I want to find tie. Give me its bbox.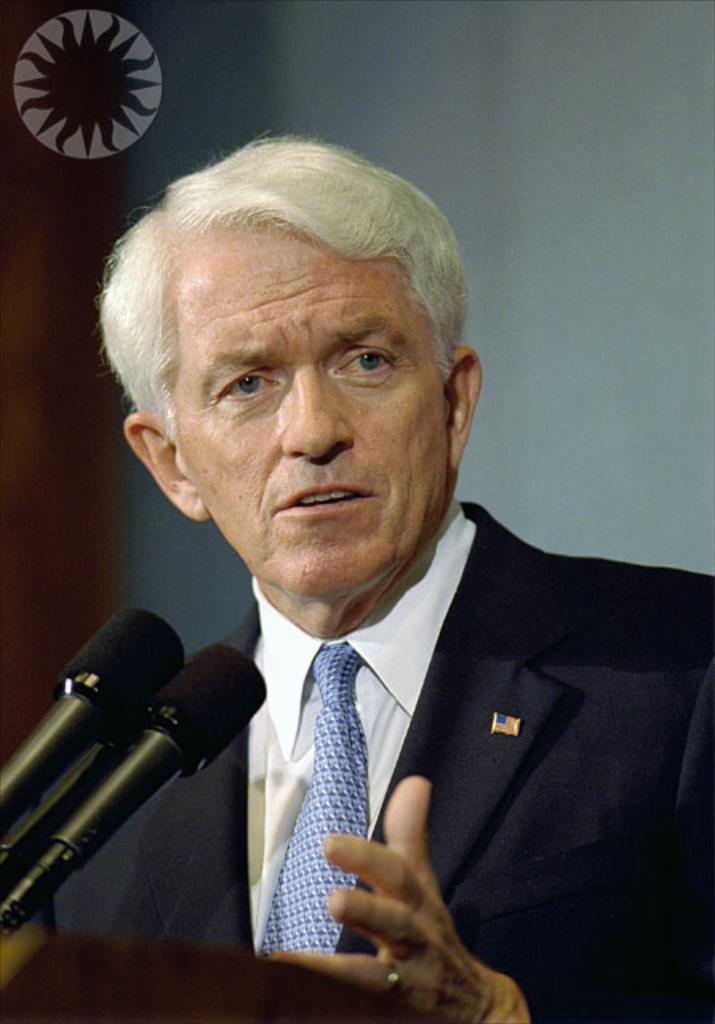
pyautogui.locateOnScreen(256, 638, 368, 971).
